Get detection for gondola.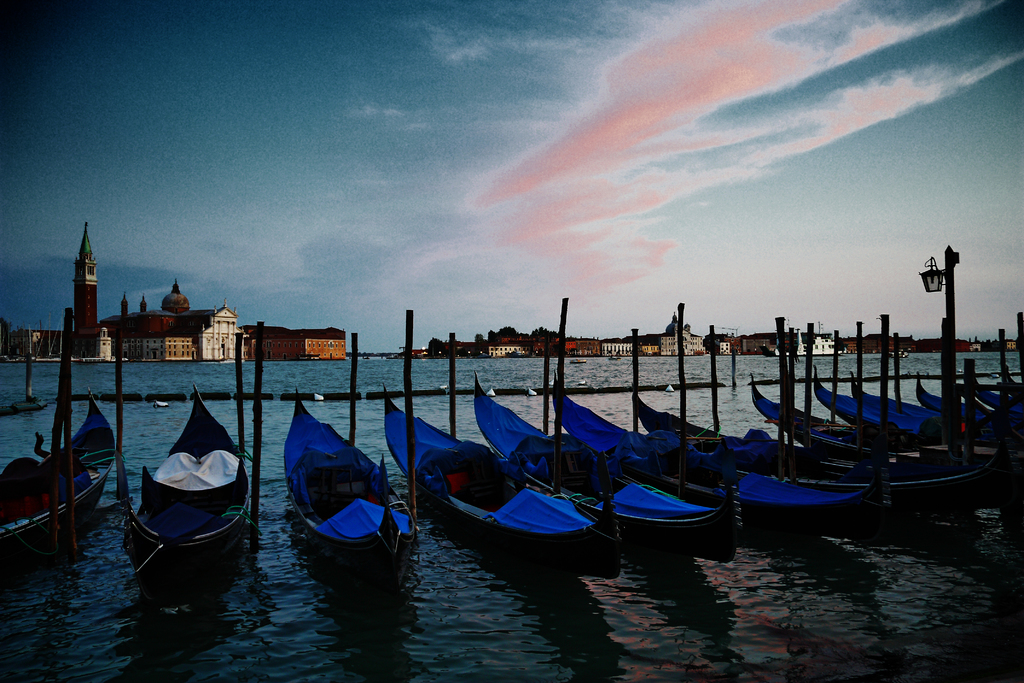
Detection: rect(477, 366, 756, 583).
